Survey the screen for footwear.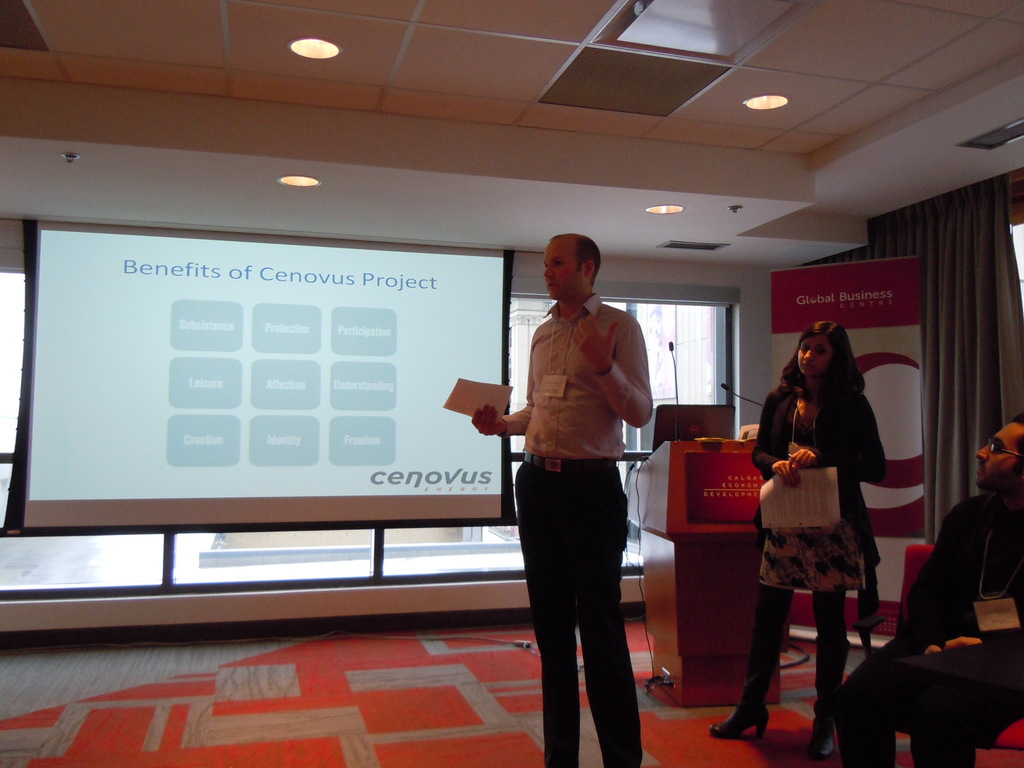
Survey found: <region>704, 701, 766, 738</region>.
